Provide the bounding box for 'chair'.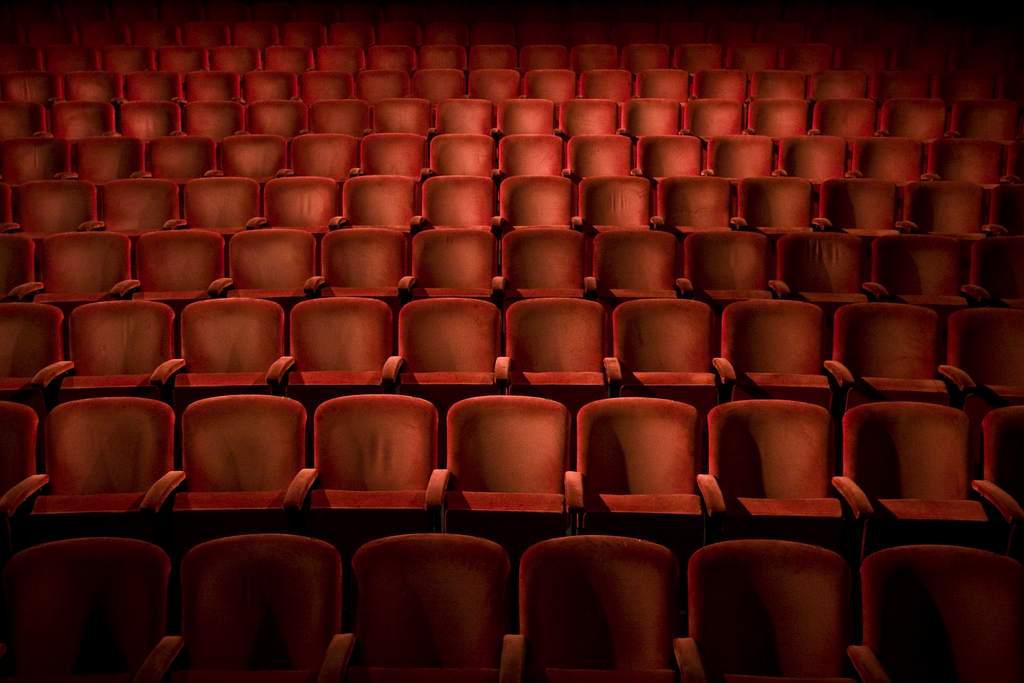
region(497, 99, 556, 127).
